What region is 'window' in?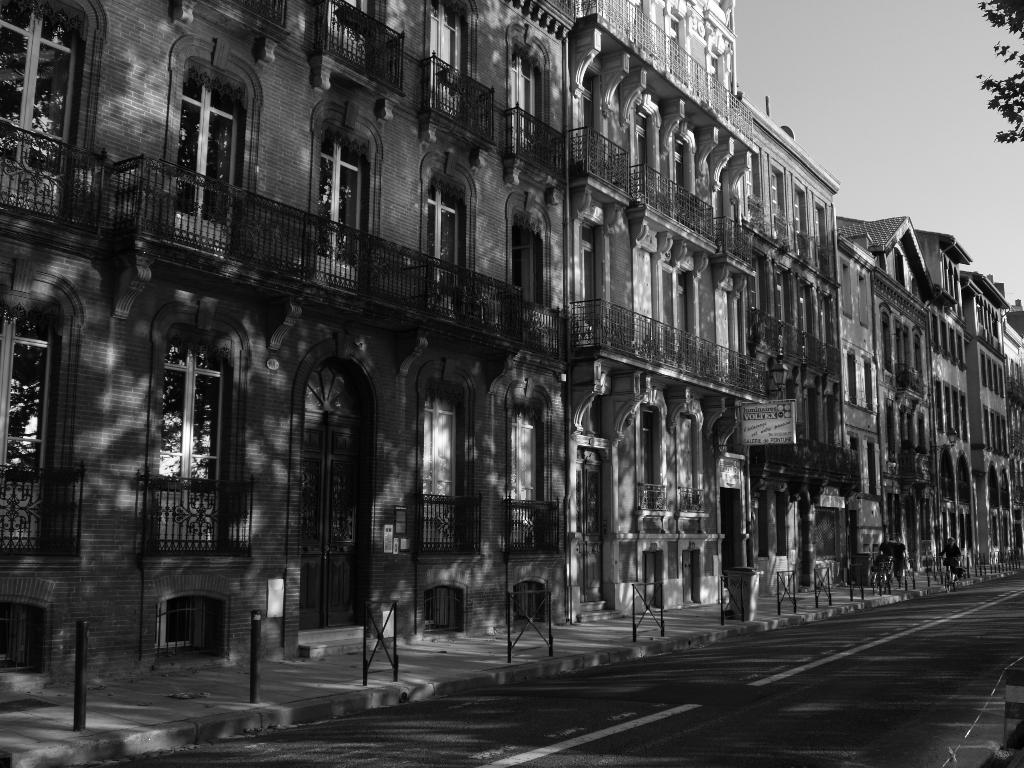
x1=137 y1=284 x2=224 y2=588.
